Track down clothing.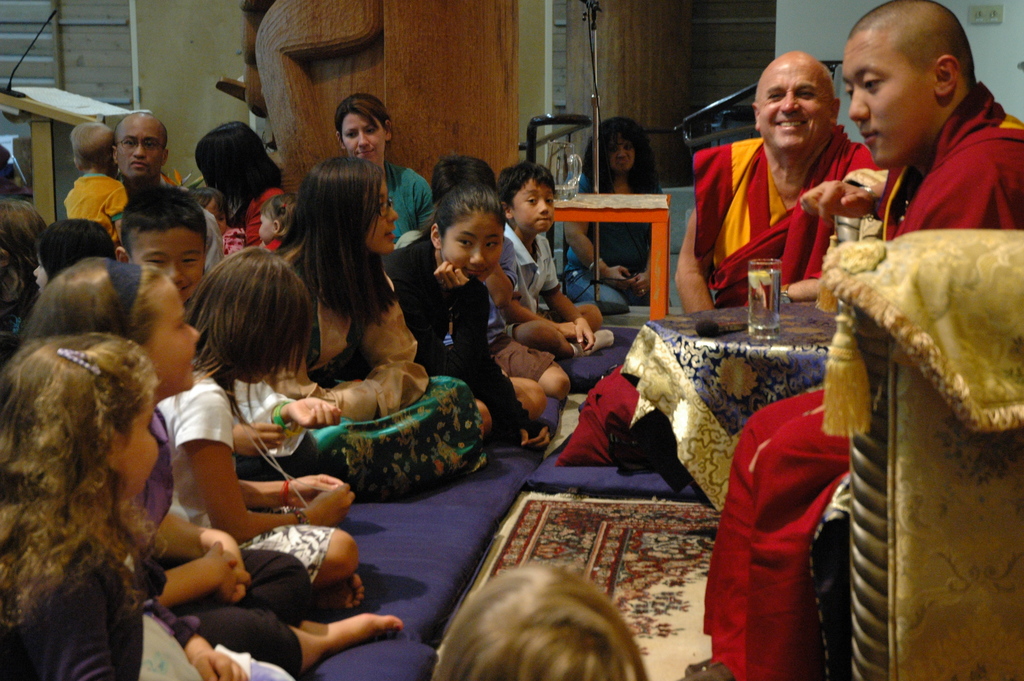
Tracked to <bbox>381, 236, 569, 441</bbox>.
